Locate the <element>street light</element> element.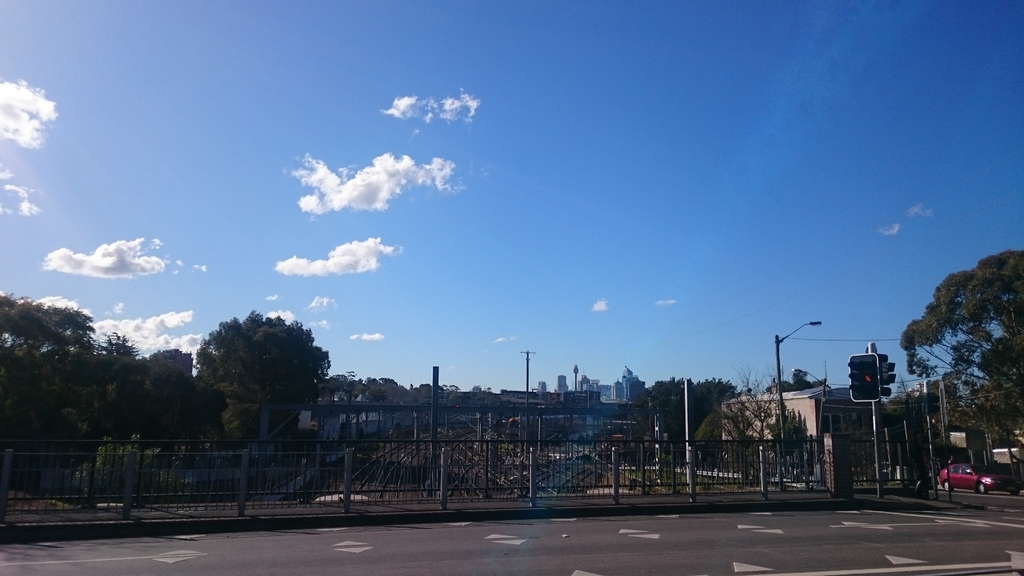
Element bbox: x1=773, y1=317, x2=817, y2=480.
